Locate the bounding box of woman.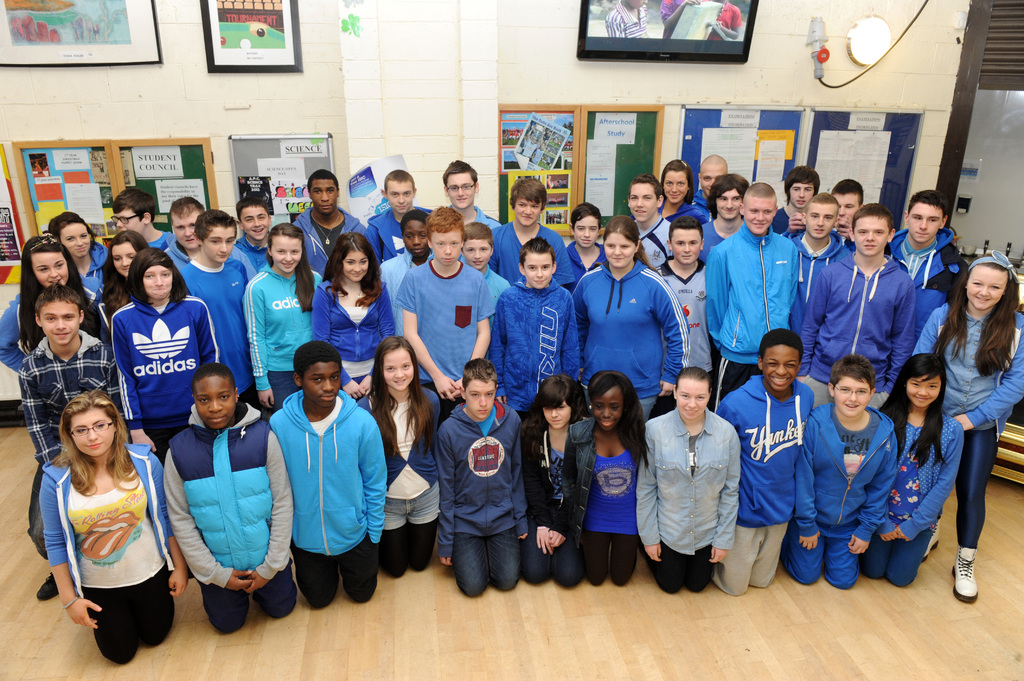
Bounding box: (872,352,968,582).
